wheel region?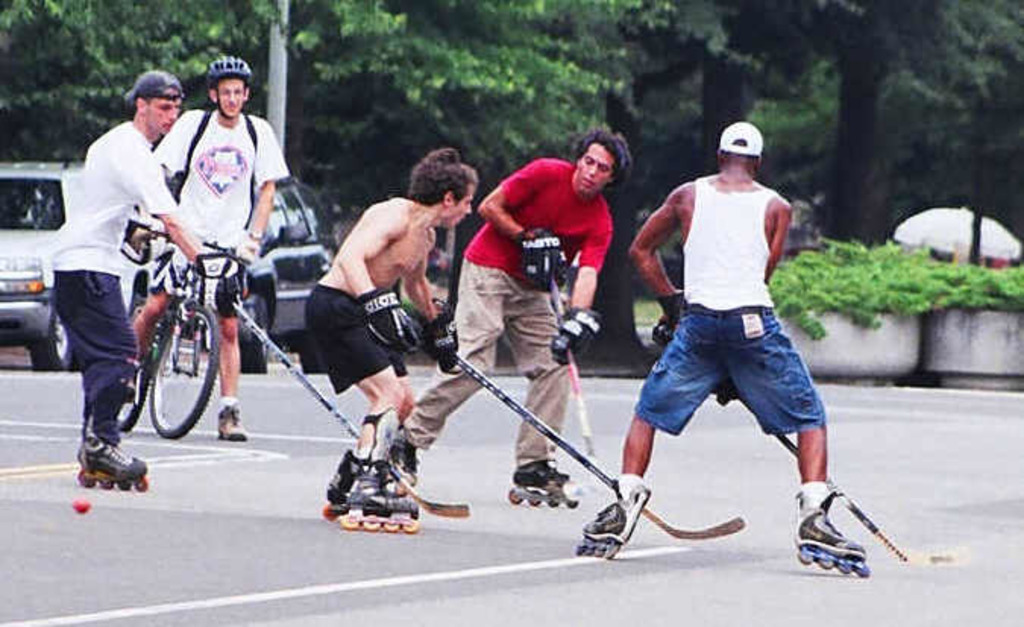
{"left": 30, "top": 308, "right": 73, "bottom": 372}
